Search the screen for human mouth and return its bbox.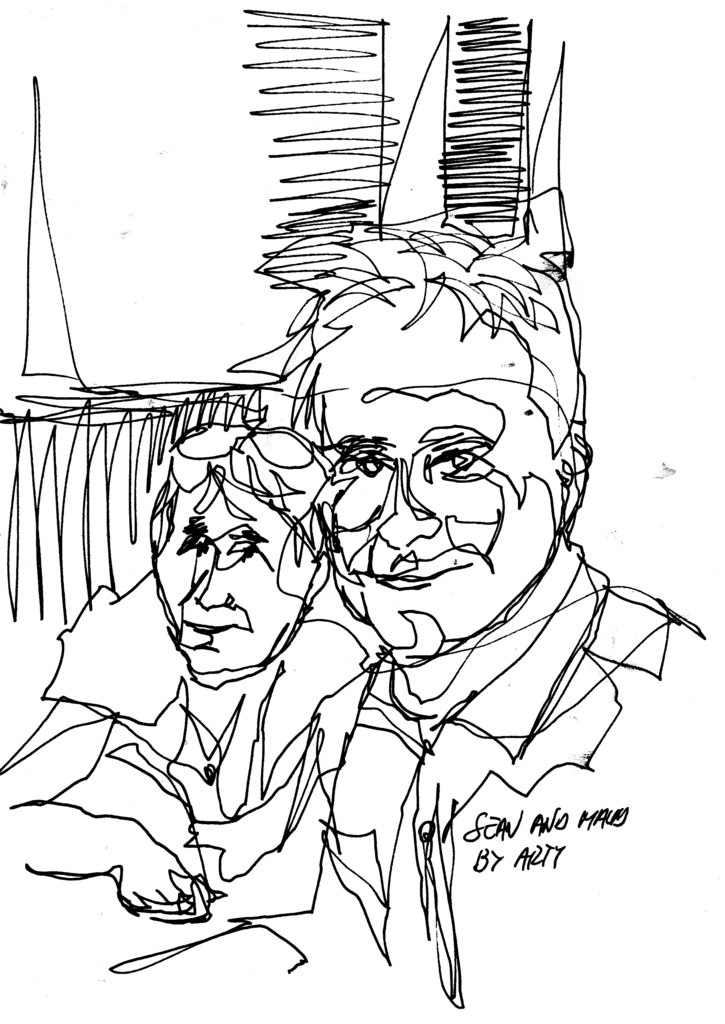
Found: (178, 611, 253, 634).
